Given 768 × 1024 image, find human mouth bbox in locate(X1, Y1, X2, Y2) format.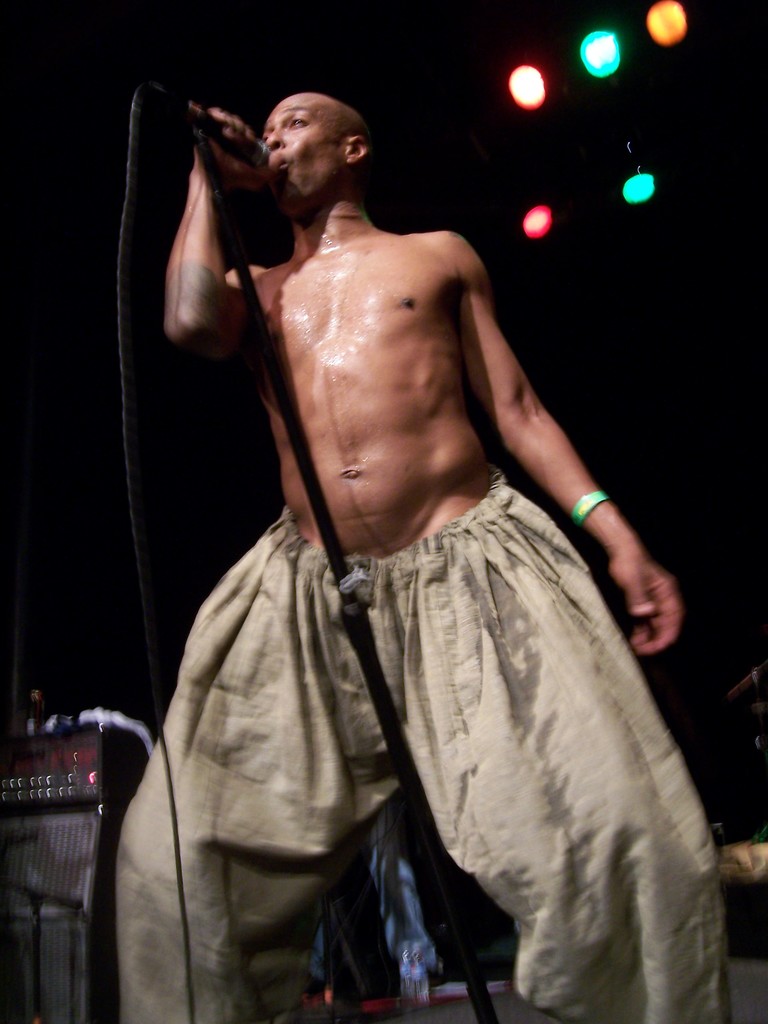
locate(276, 157, 291, 173).
